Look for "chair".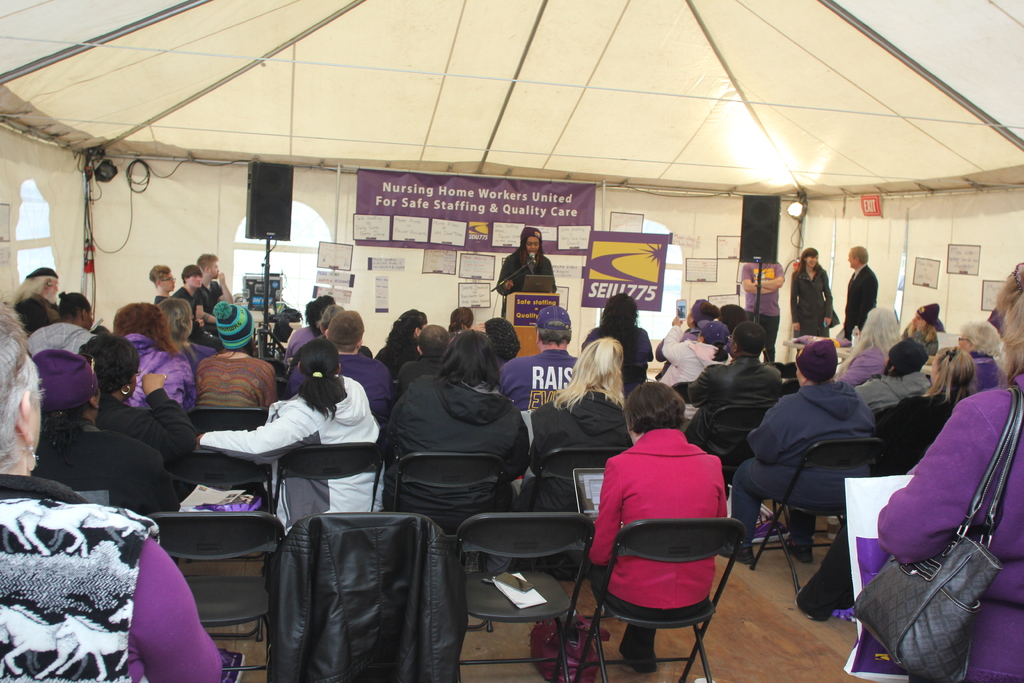
Found: 273:441:387:518.
